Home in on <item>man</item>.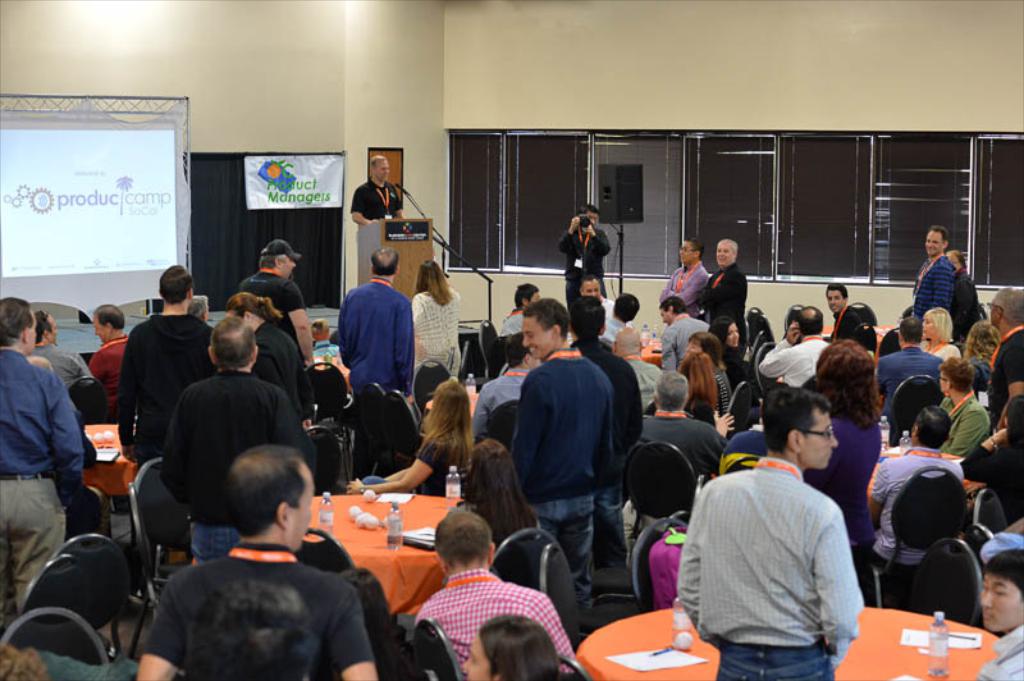
Homed in at {"x1": 24, "y1": 307, "x2": 101, "y2": 392}.
